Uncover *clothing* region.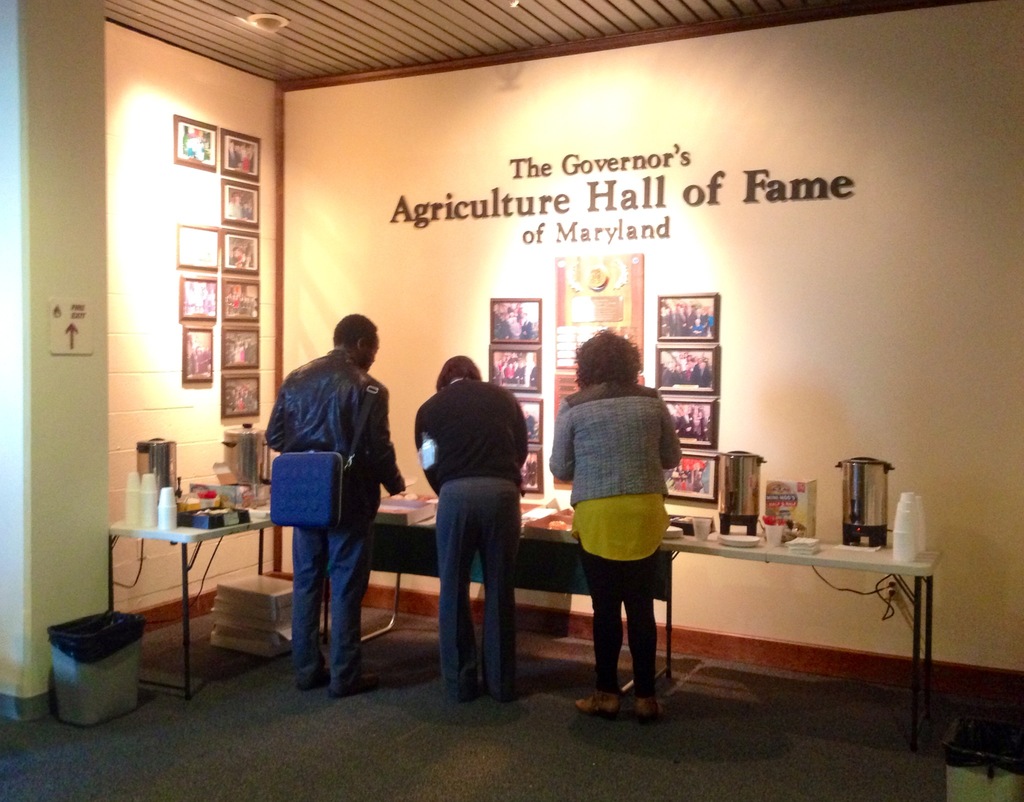
Uncovered: bbox=[412, 379, 525, 694].
